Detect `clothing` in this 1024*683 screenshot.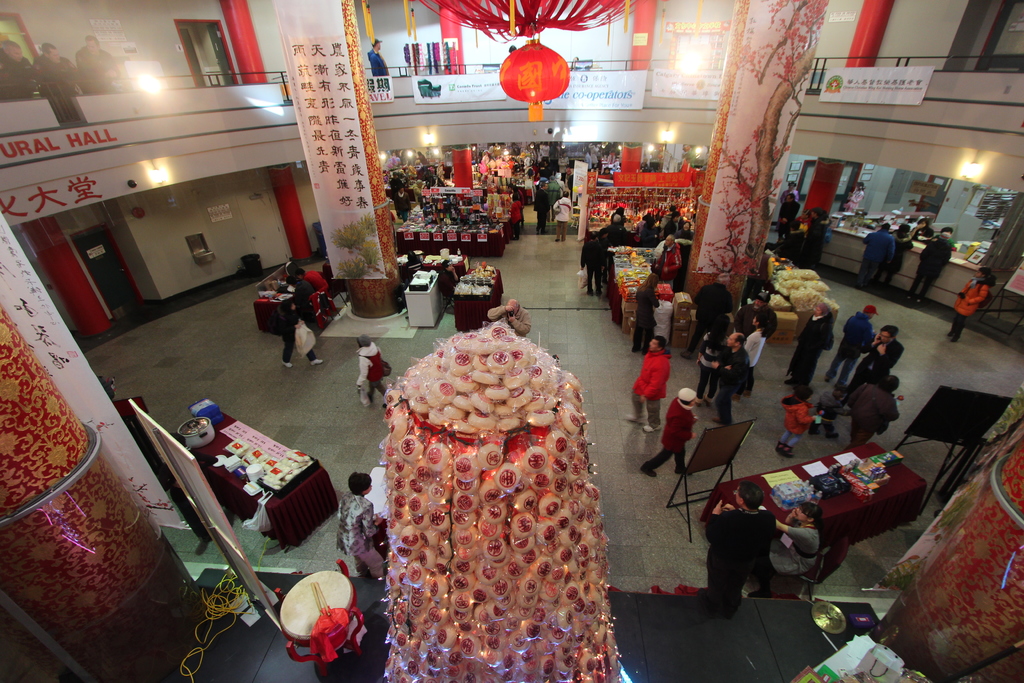
Detection: Rect(778, 188, 799, 230).
